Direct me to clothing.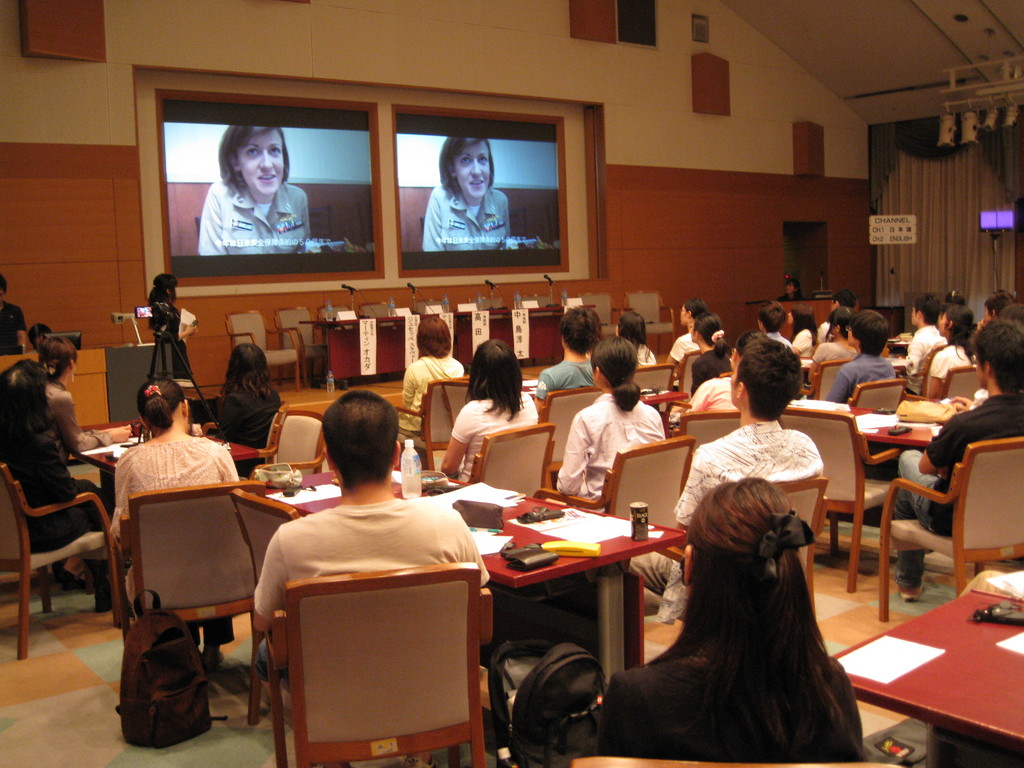
Direction: box=[666, 420, 829, 546].
